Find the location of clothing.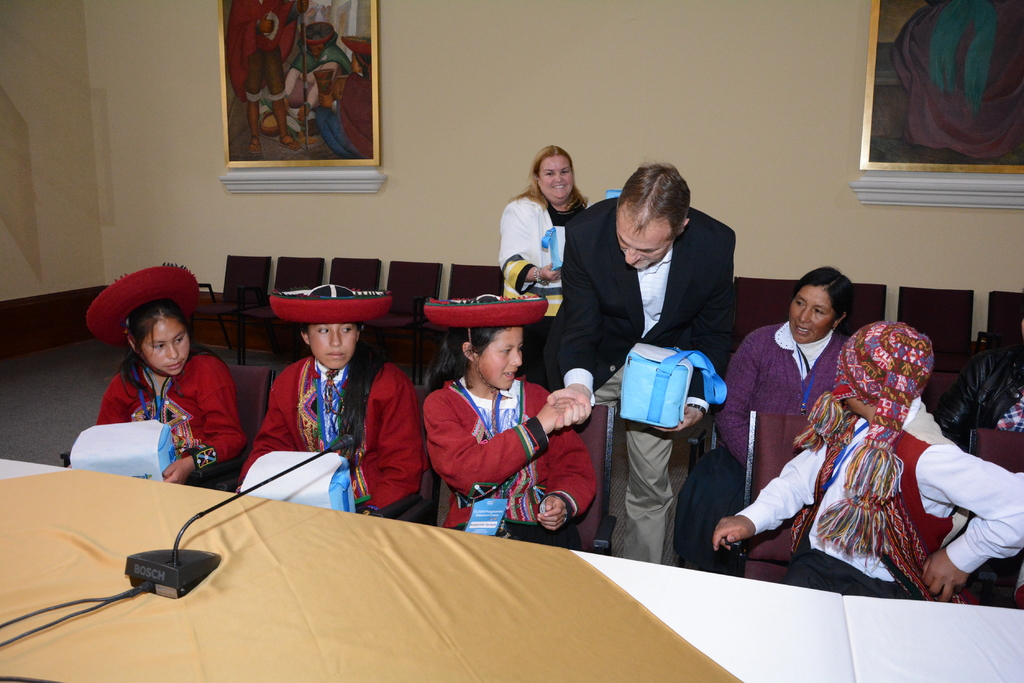
Location: bbox(499, 197, 587, 386).
